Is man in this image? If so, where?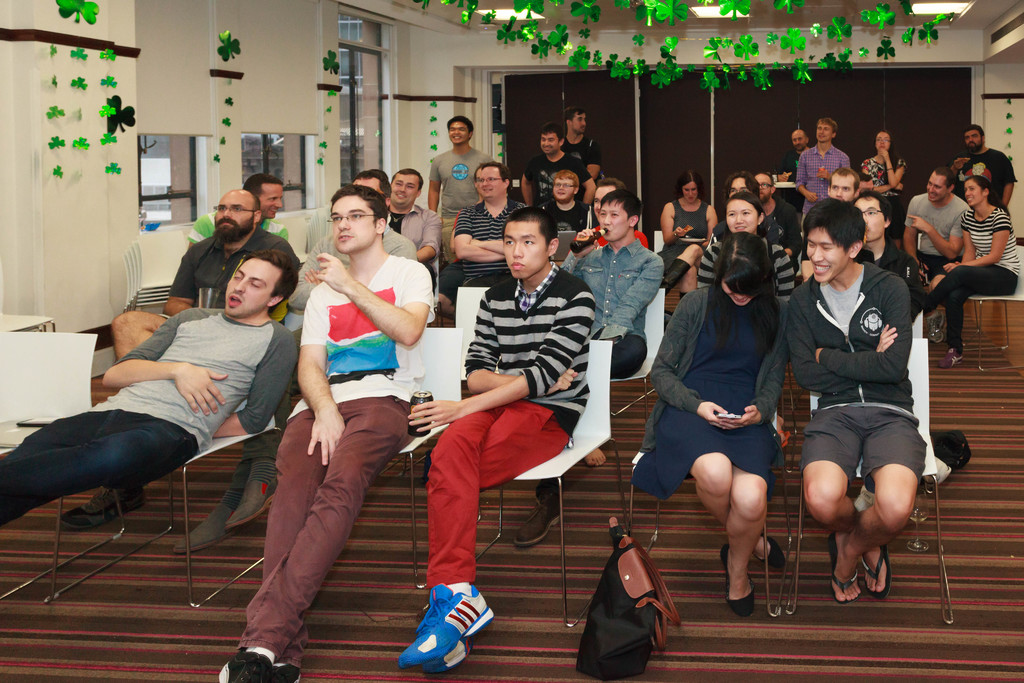
Yes, at bbox=(796, 117, 850, 225).
